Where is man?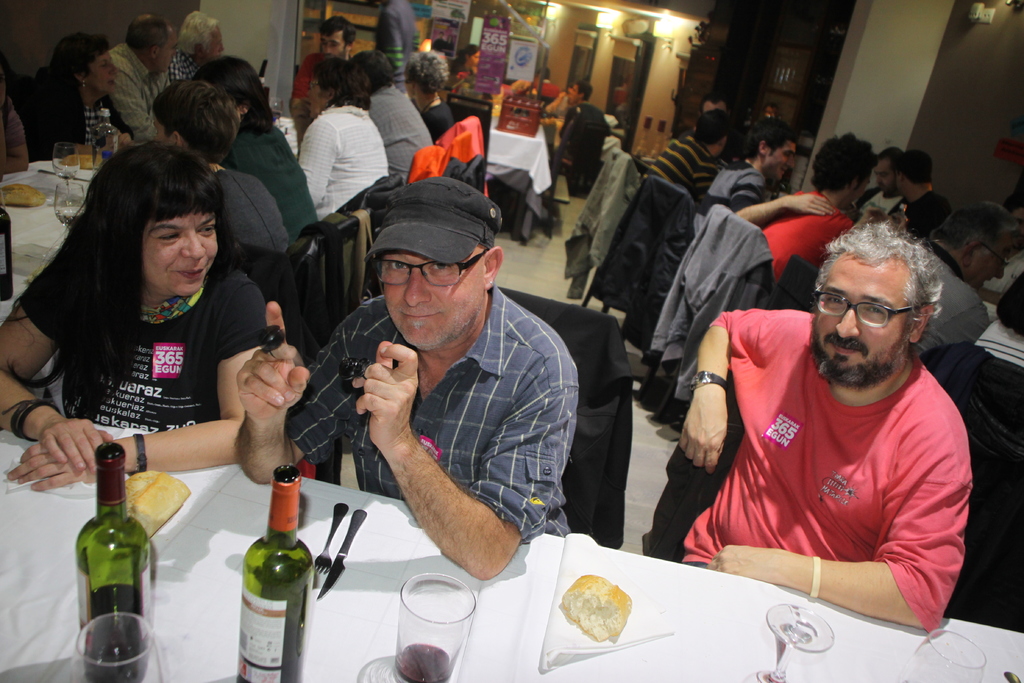
x1=897, y1=147, x2=947, y2=231.
